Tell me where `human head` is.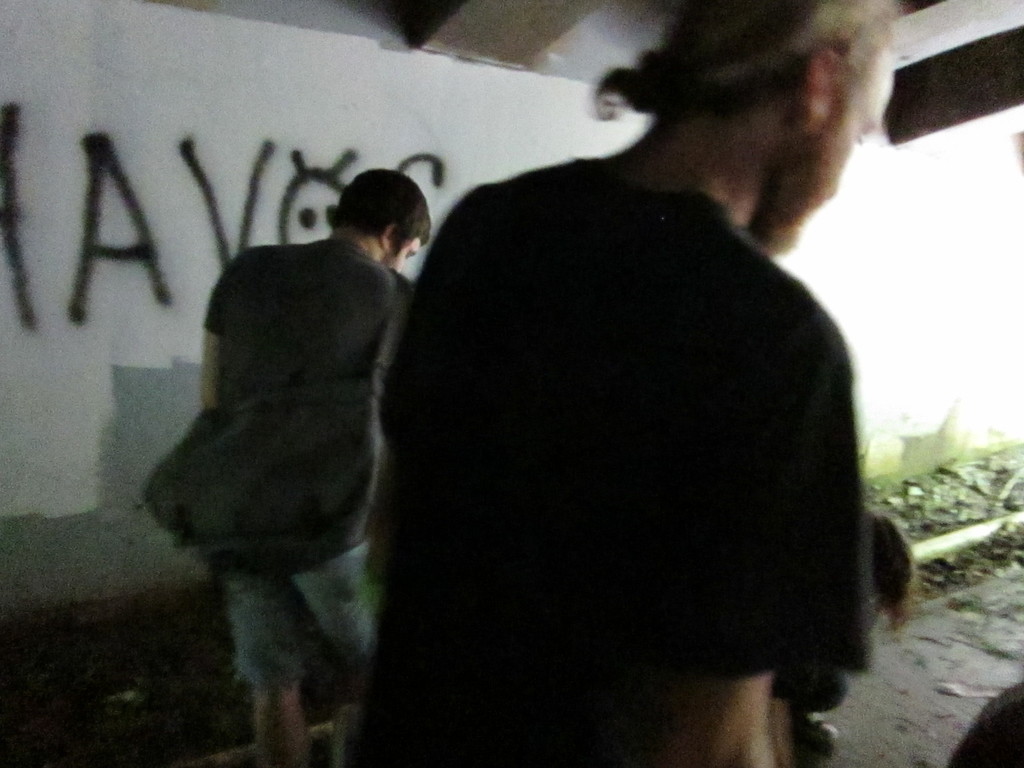
`human head` is at 568:13:931:239.
